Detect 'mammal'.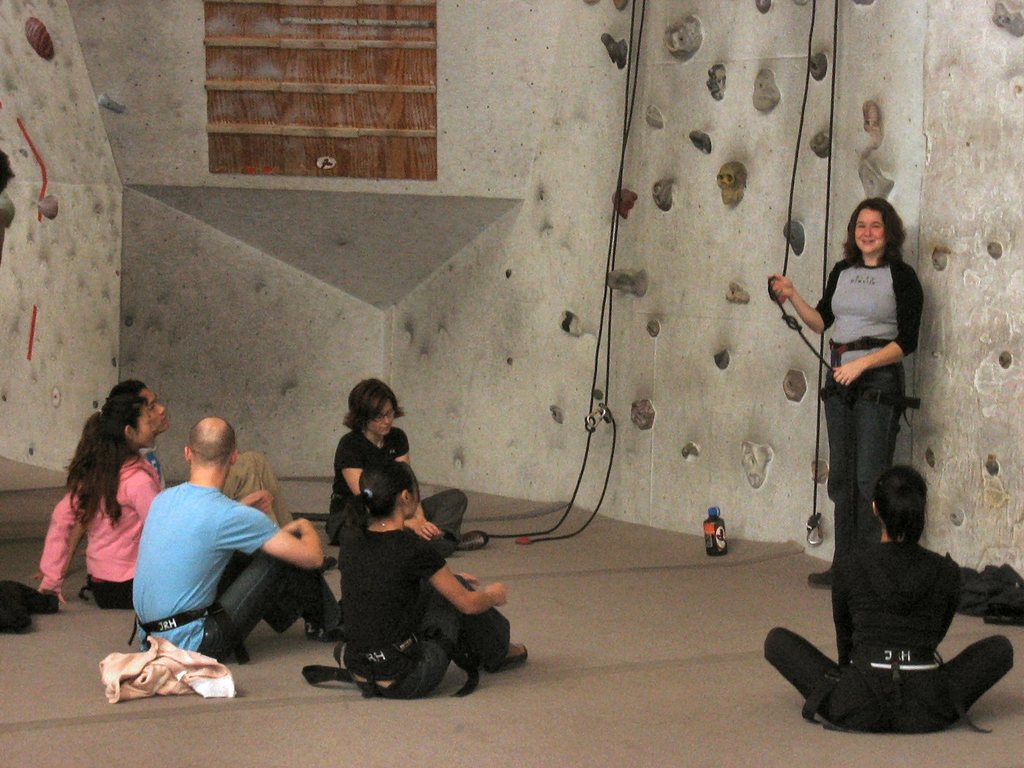
Detected at bbox(770, 199, 921, 590).
